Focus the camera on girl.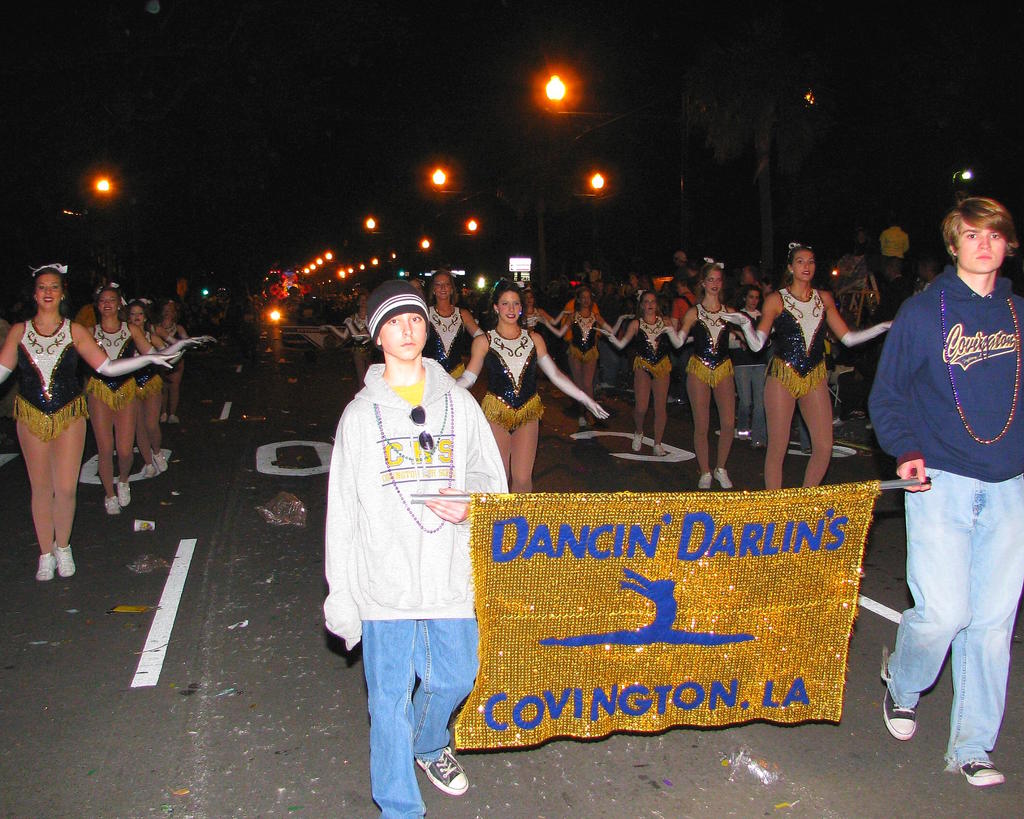
Focus region: box(420, 269, 481, 377).
